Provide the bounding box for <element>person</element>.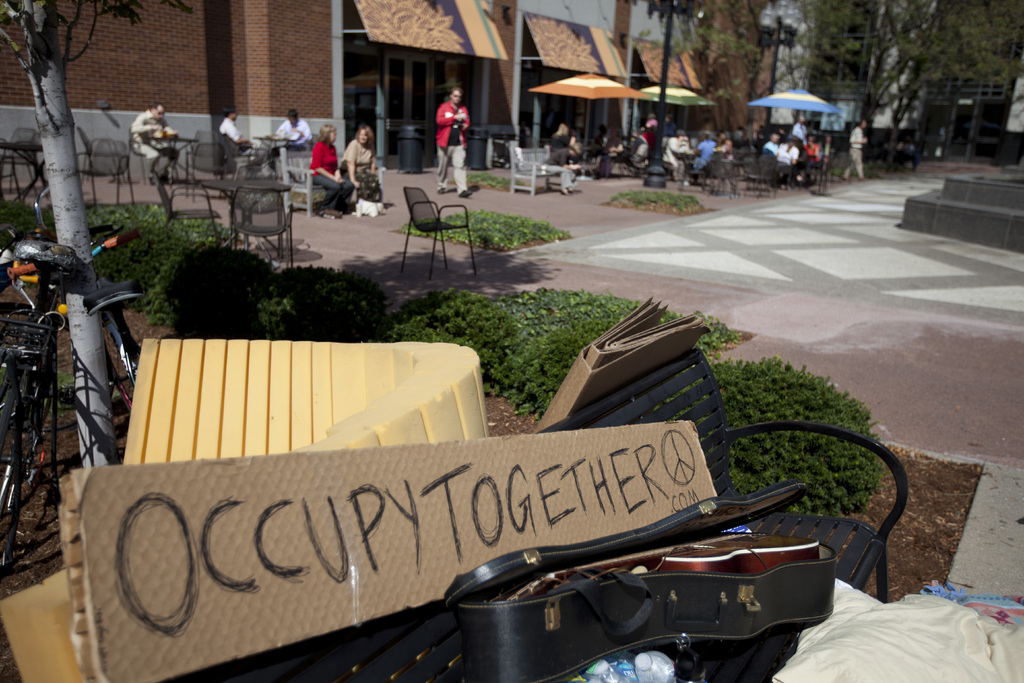
bbox=(422, 75, 476, 174).
